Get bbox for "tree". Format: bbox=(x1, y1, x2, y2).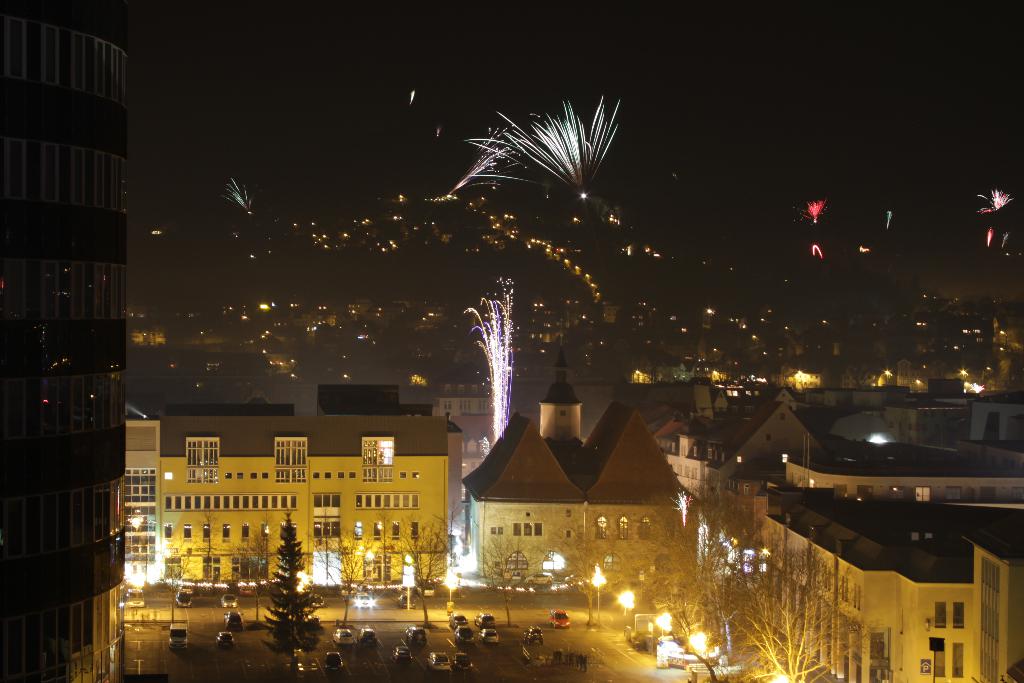
bbox=(739, 529, 876, 682).
